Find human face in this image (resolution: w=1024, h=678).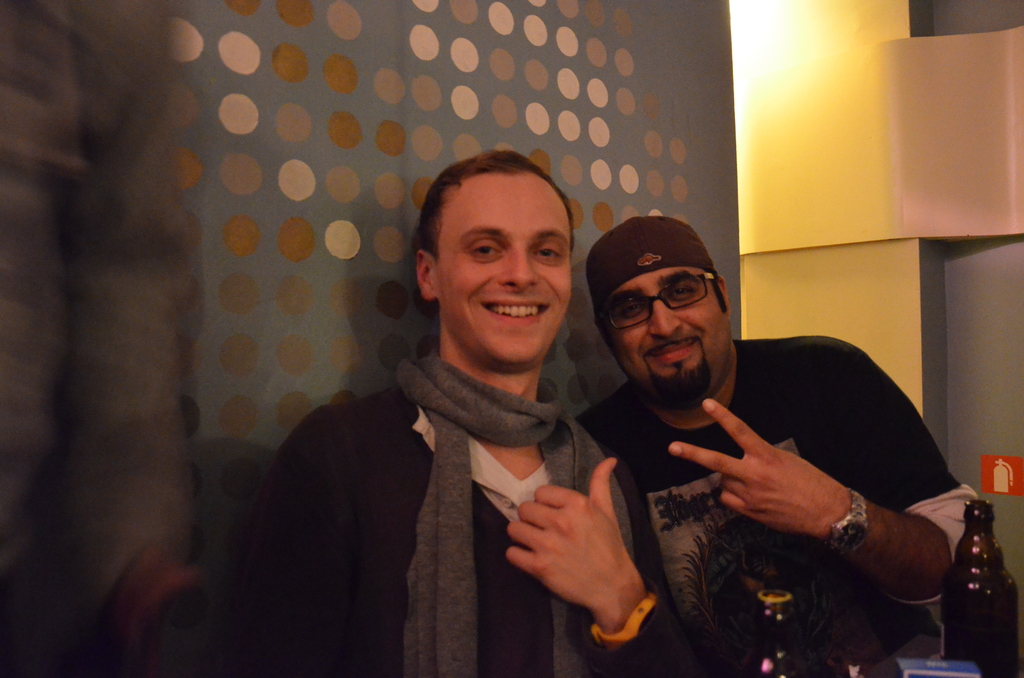
(436,170,570,364).
